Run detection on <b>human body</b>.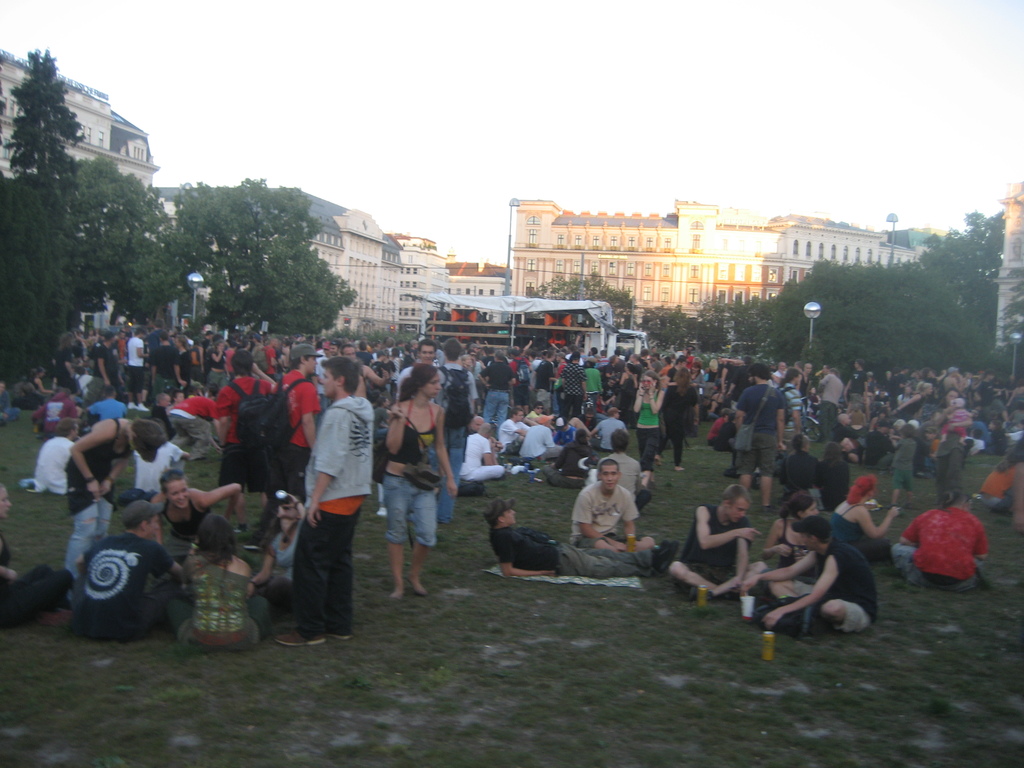
Result: BBox(714, 410, 732, 456).
